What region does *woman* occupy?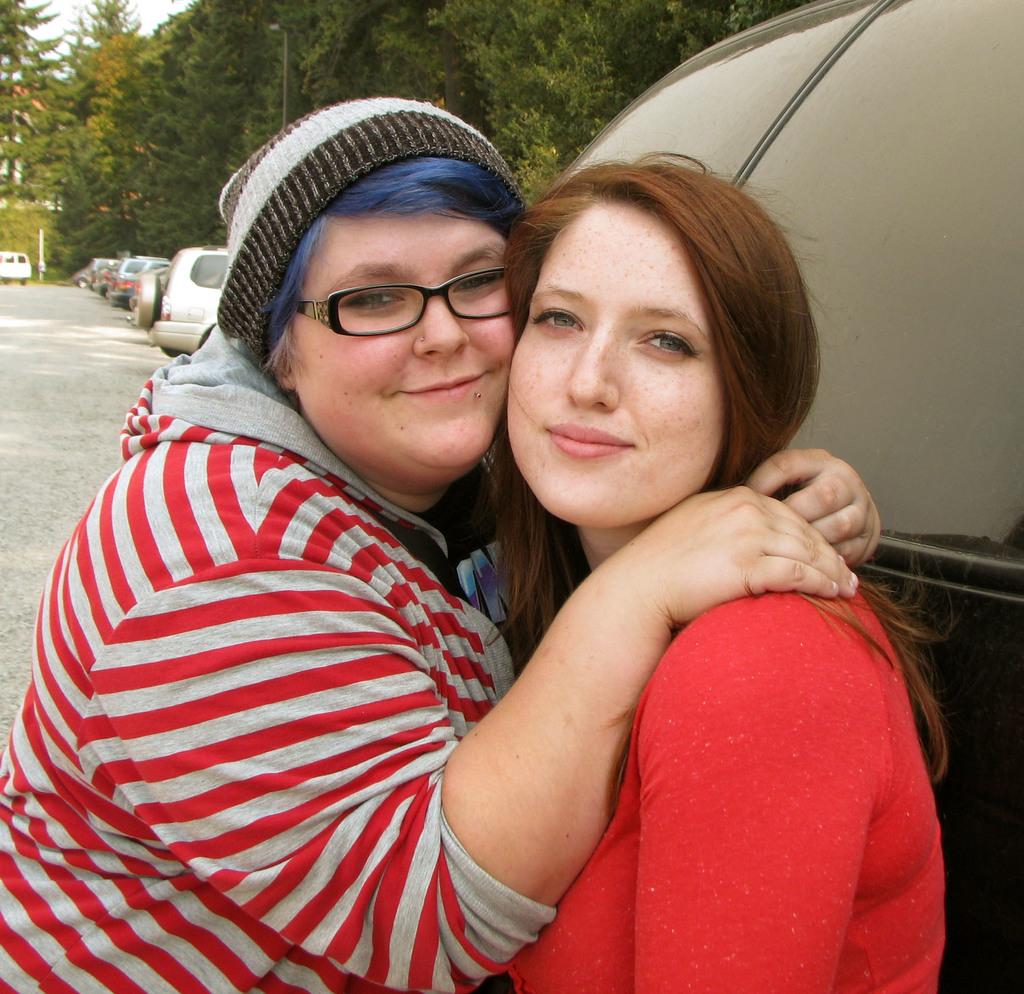
bbox=(0, 91, 876, 993).
